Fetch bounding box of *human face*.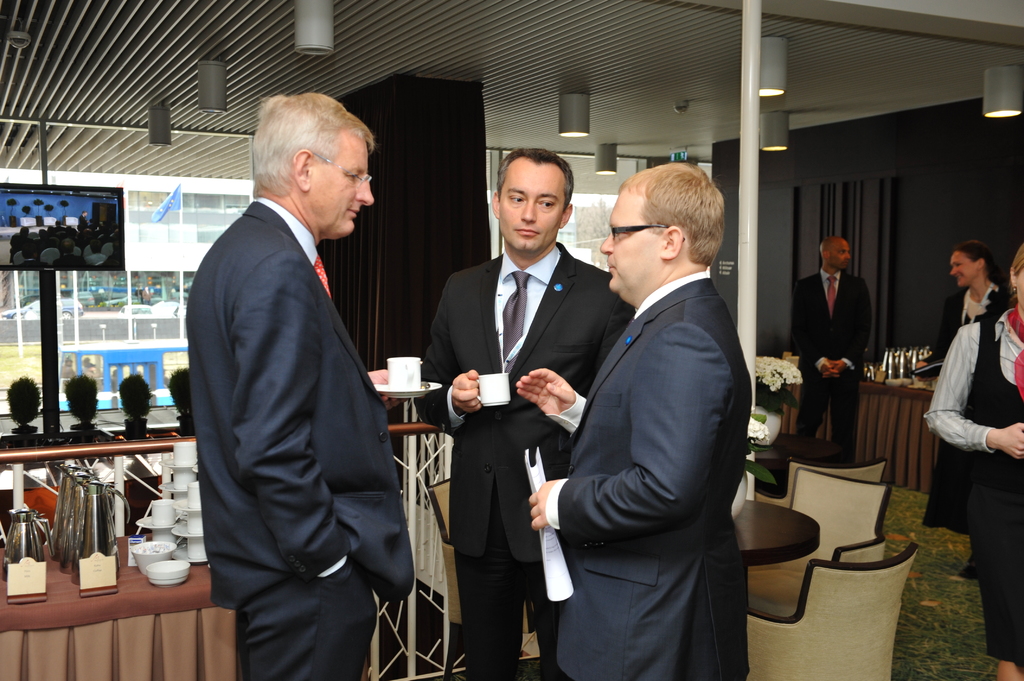
Bbox: {"x1": 308, "y1": 131, "x2": 374, "y2": 239}.
